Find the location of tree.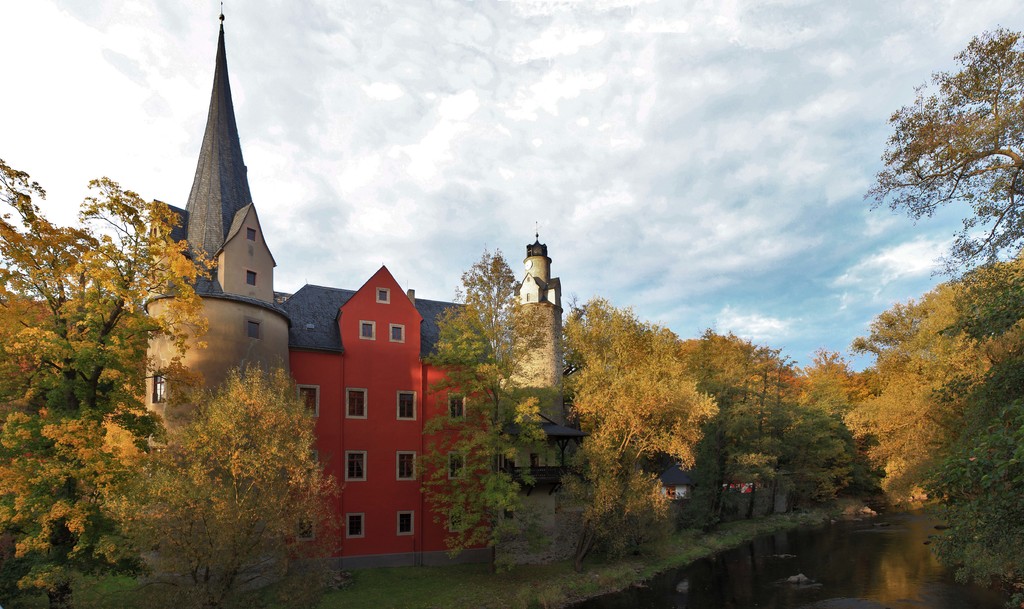
Location: select_region(779, 408, 865, 506).
